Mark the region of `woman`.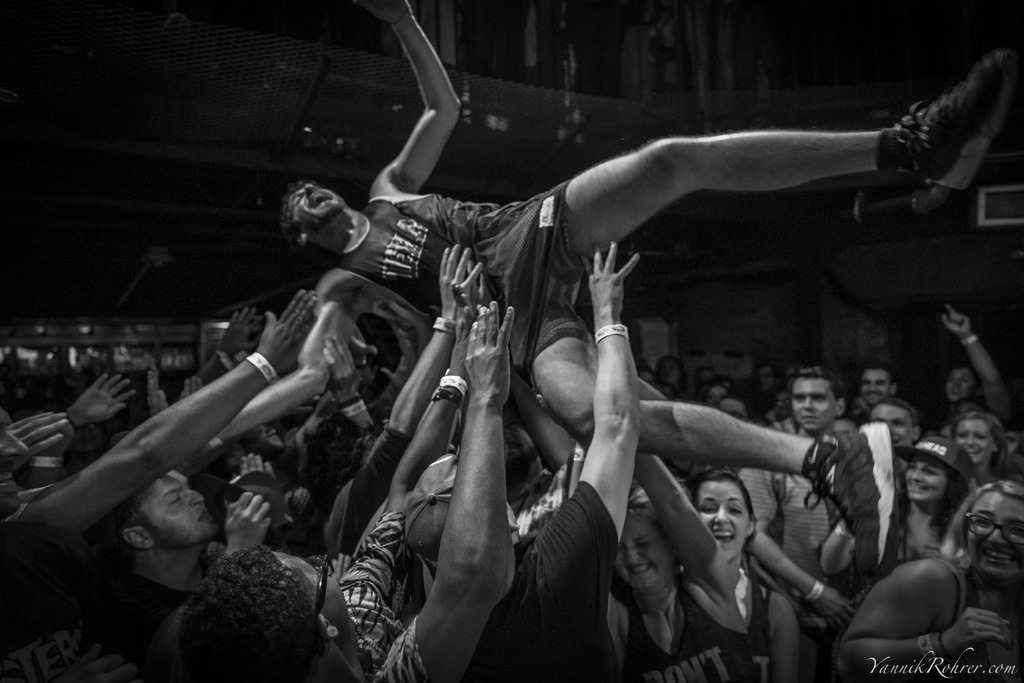
Region: <box>882,429,990,558</box>.
